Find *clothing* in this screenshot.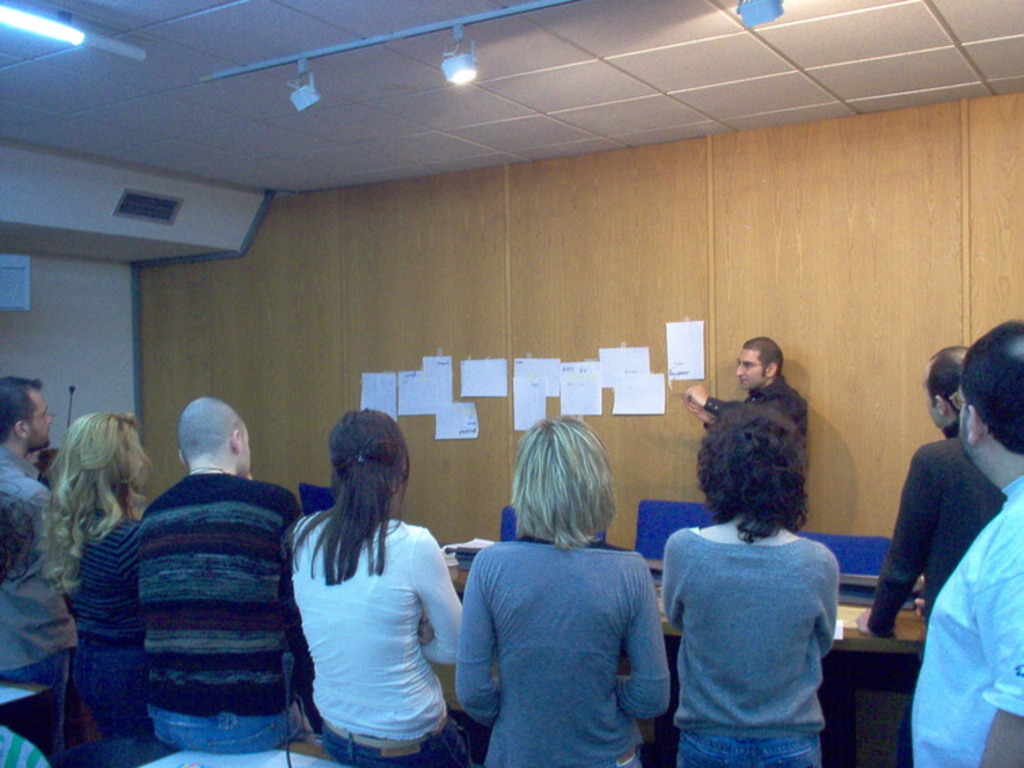
The bounding box for *clothing* is 135,470,312,757.
